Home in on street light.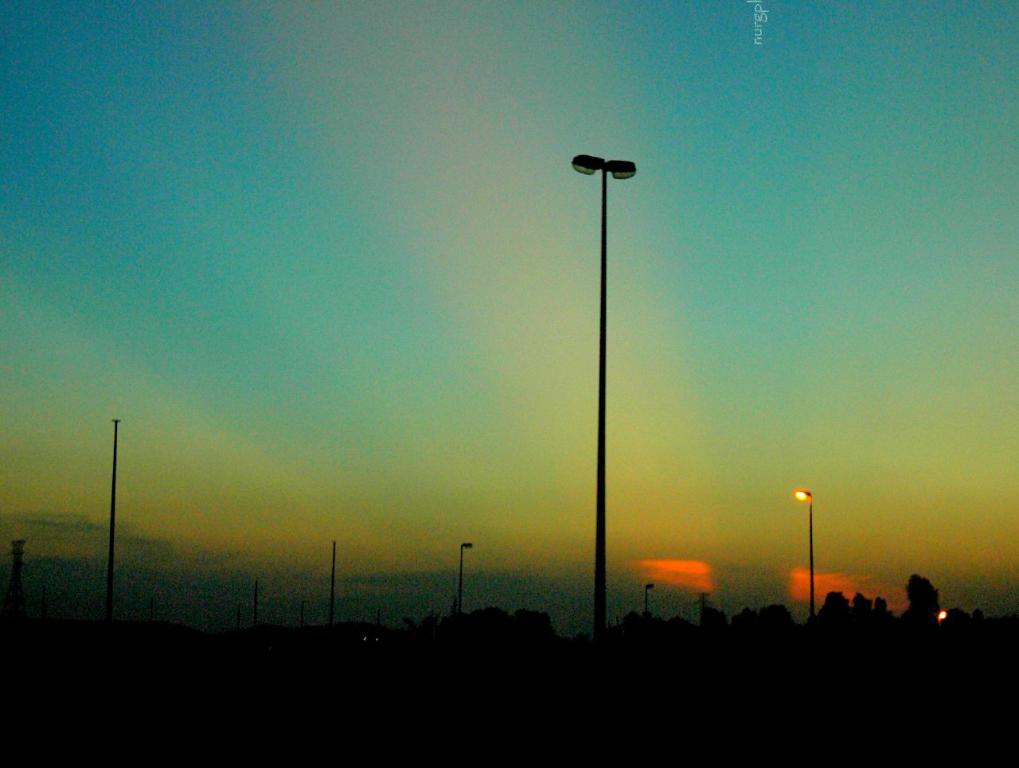
Homed in at x1=458, y1=544, x2=470, y2=616.
